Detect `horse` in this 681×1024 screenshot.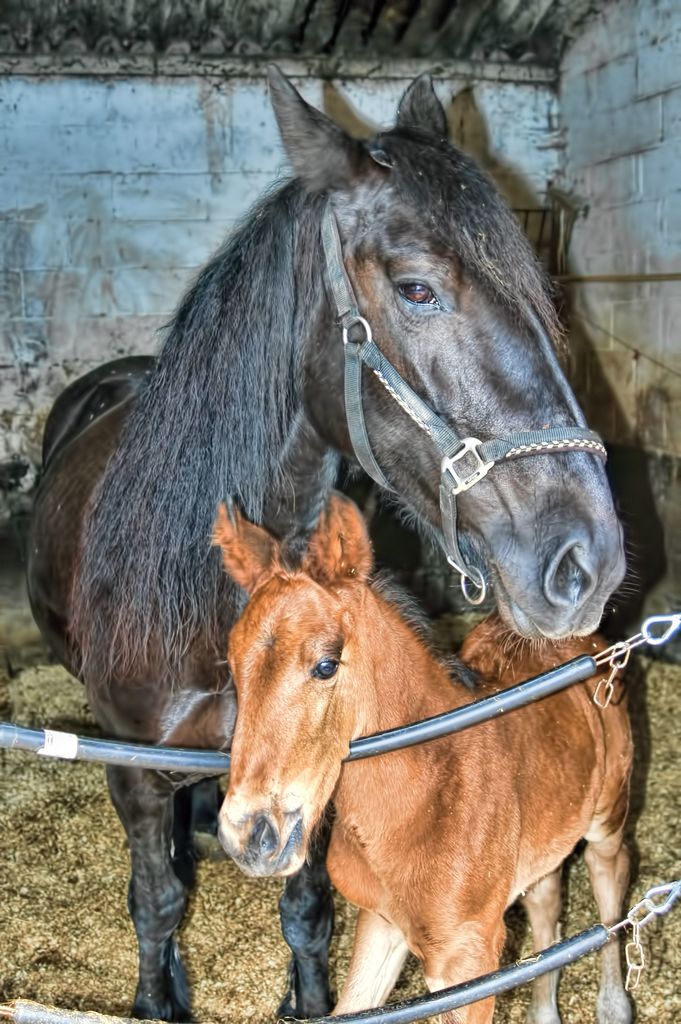
Detection: crop(23, 66, 630, 1023).
